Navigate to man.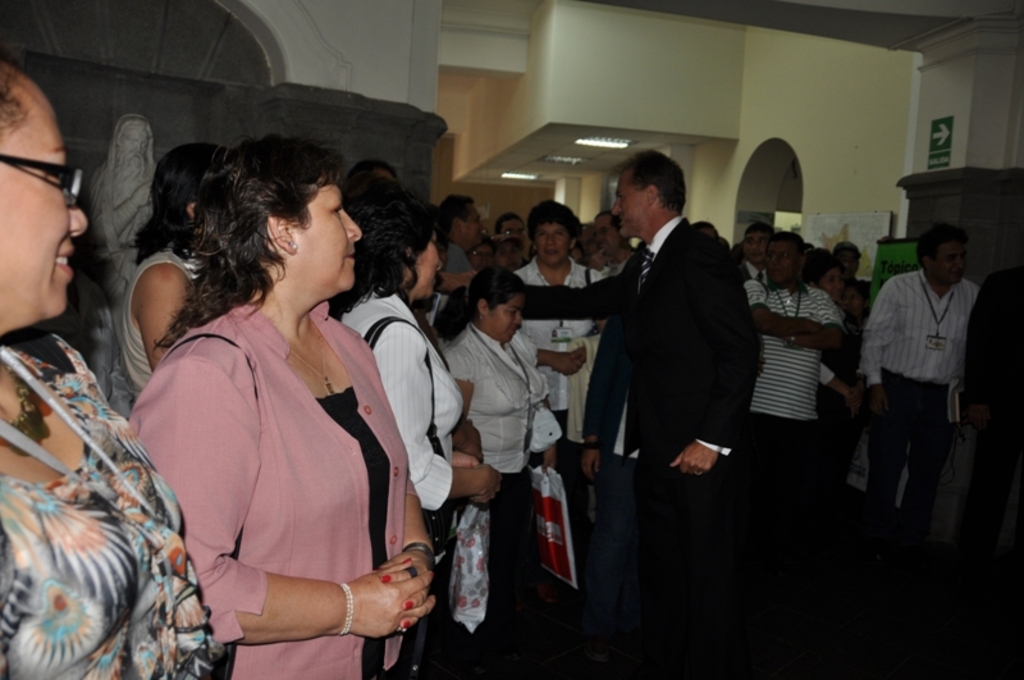
Navigation target: left=449, top=150, right=760, bottom=679.
